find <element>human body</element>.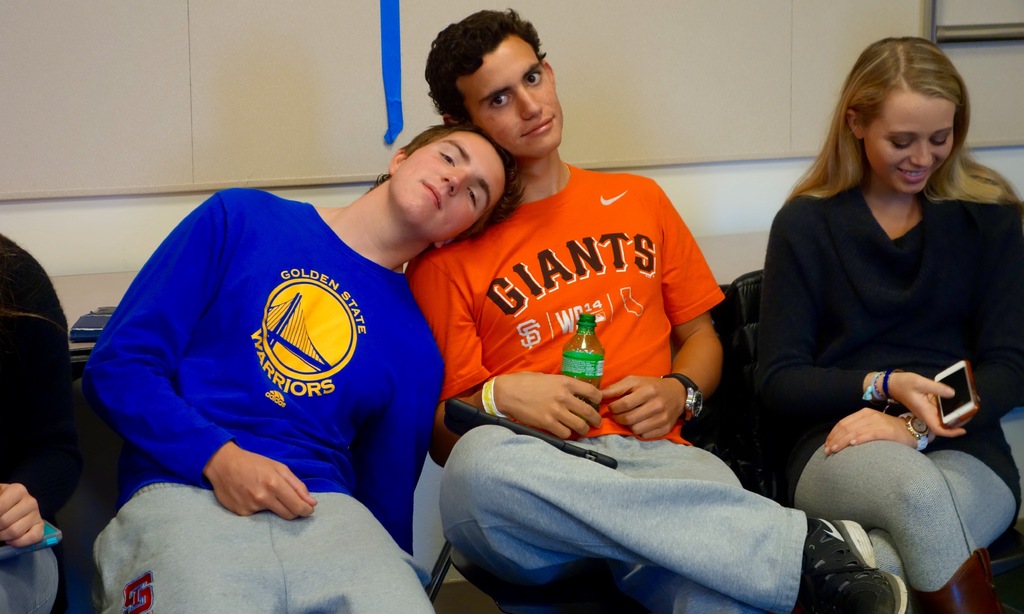
bbox=(79, 187, 446, 613).
